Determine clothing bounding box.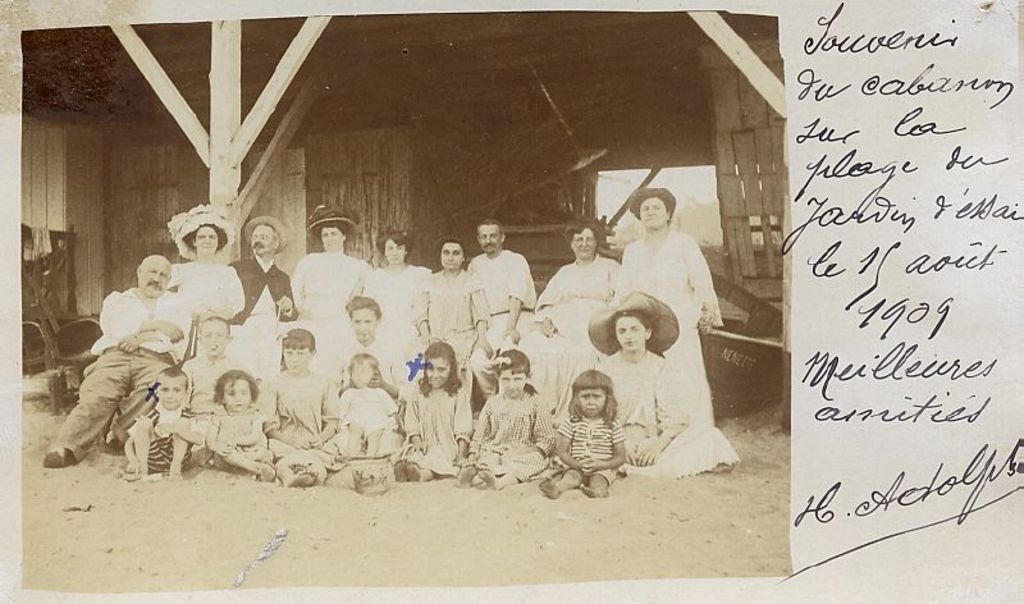
Determined: 259:356:337:468.
